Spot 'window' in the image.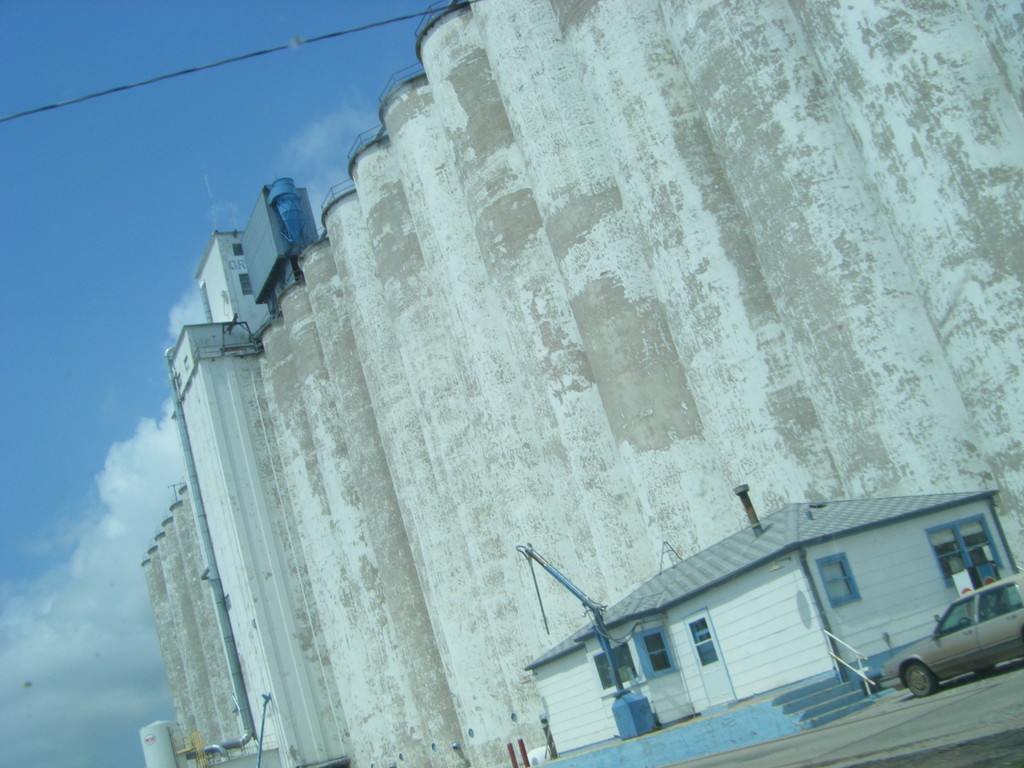
'window' found at 642 628 675 674.
